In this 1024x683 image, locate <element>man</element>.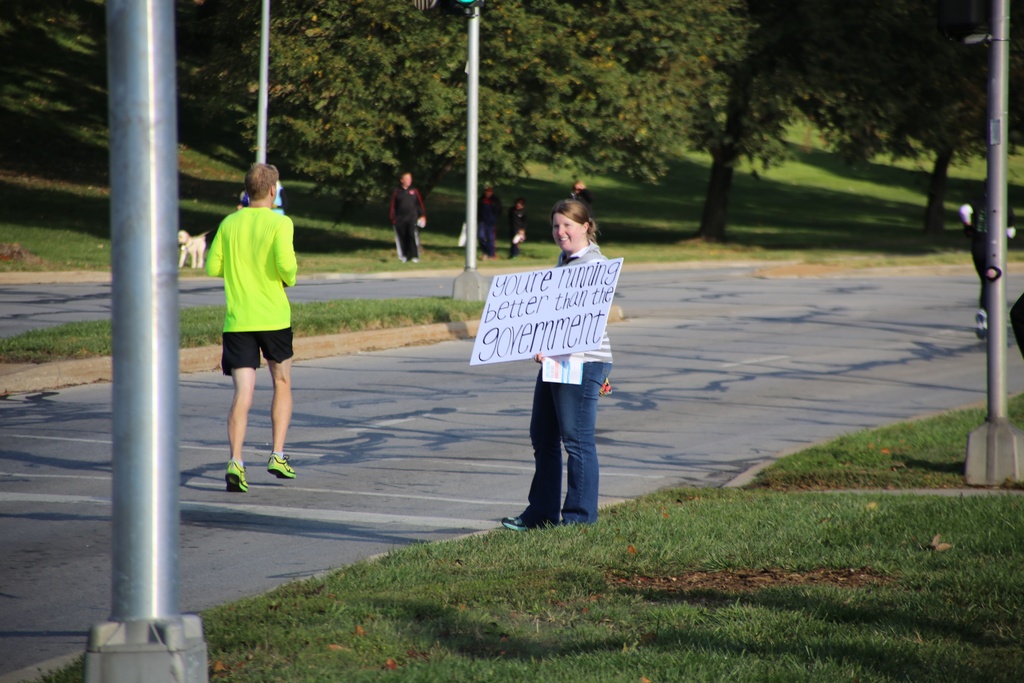
Bounding box: [198,165,306,494].
